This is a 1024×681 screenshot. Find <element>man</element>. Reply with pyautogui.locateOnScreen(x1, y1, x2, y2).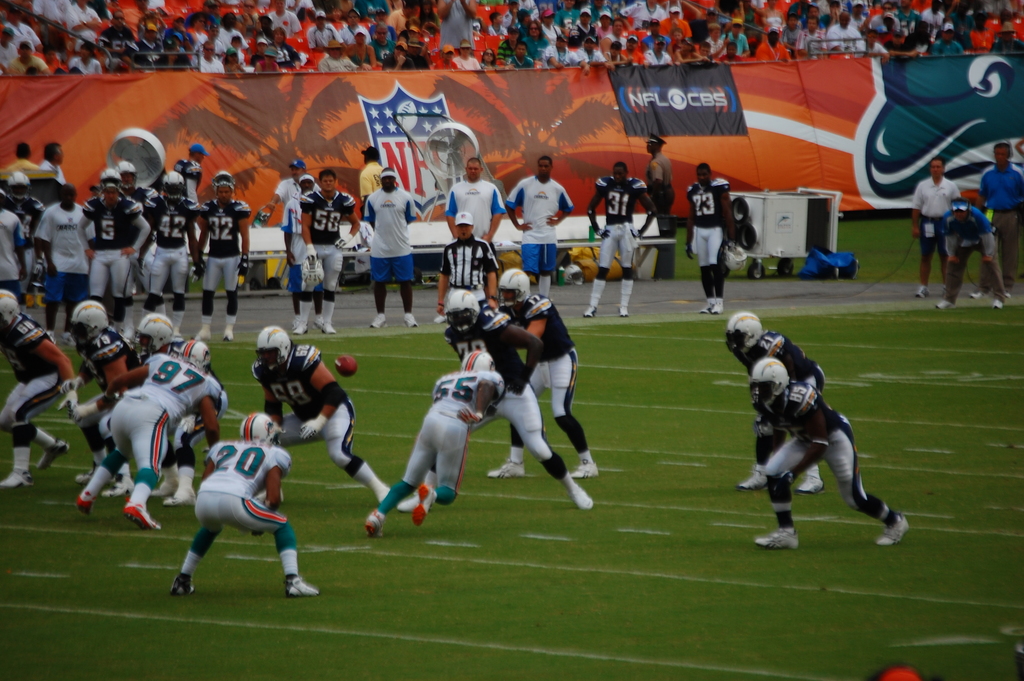
pyautogui.locateOnScreen(435, 0, 476, 56).
